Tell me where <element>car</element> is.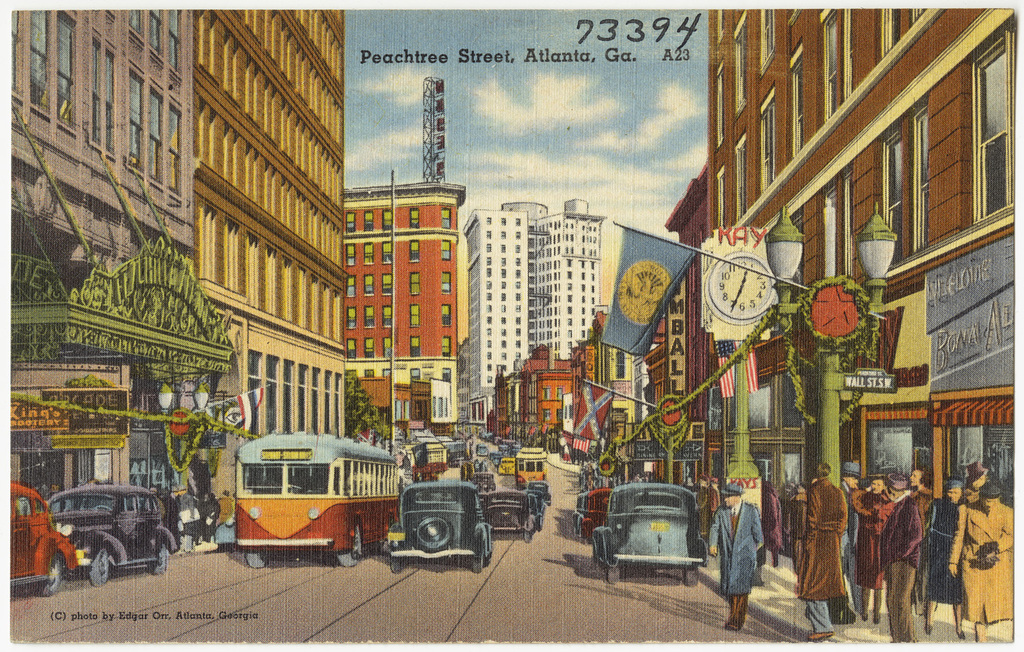
<element>car</element> is at (x1=579, y1=487, x2=612, y2=537).
